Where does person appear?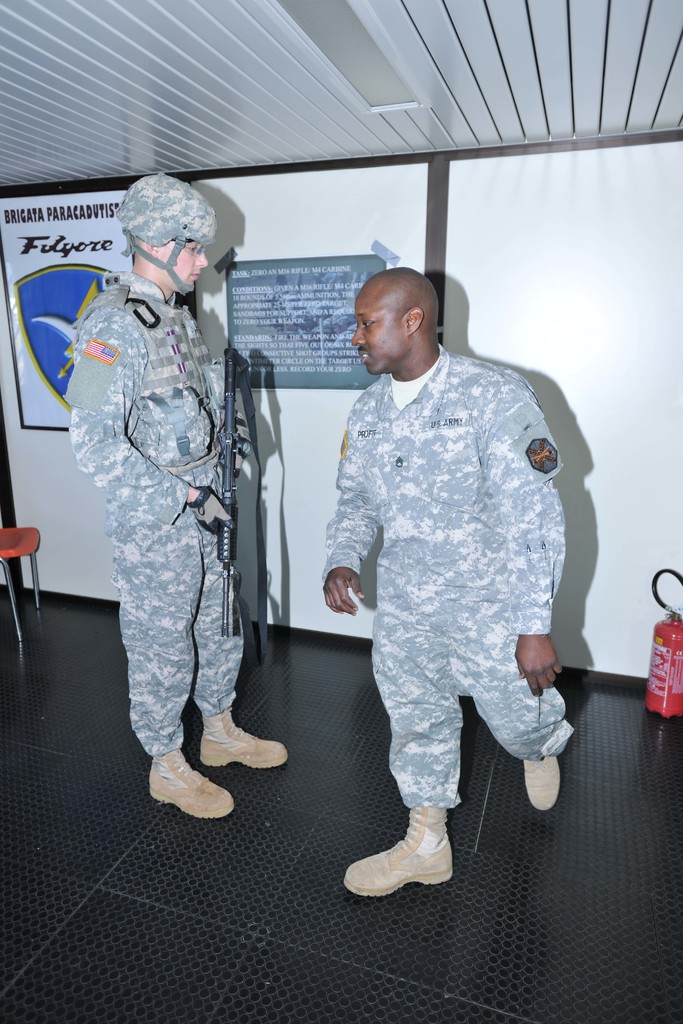
Appears at left=323, top=266, right=575, bottom=895.
